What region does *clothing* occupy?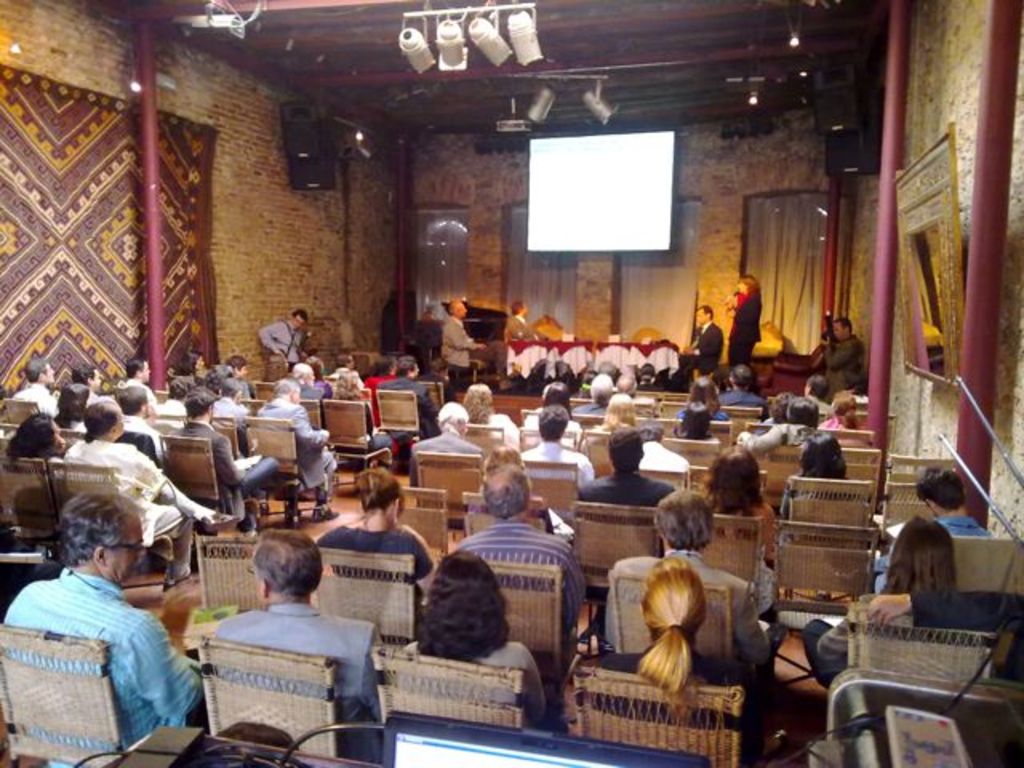
box(181, 426, 286, 525).
